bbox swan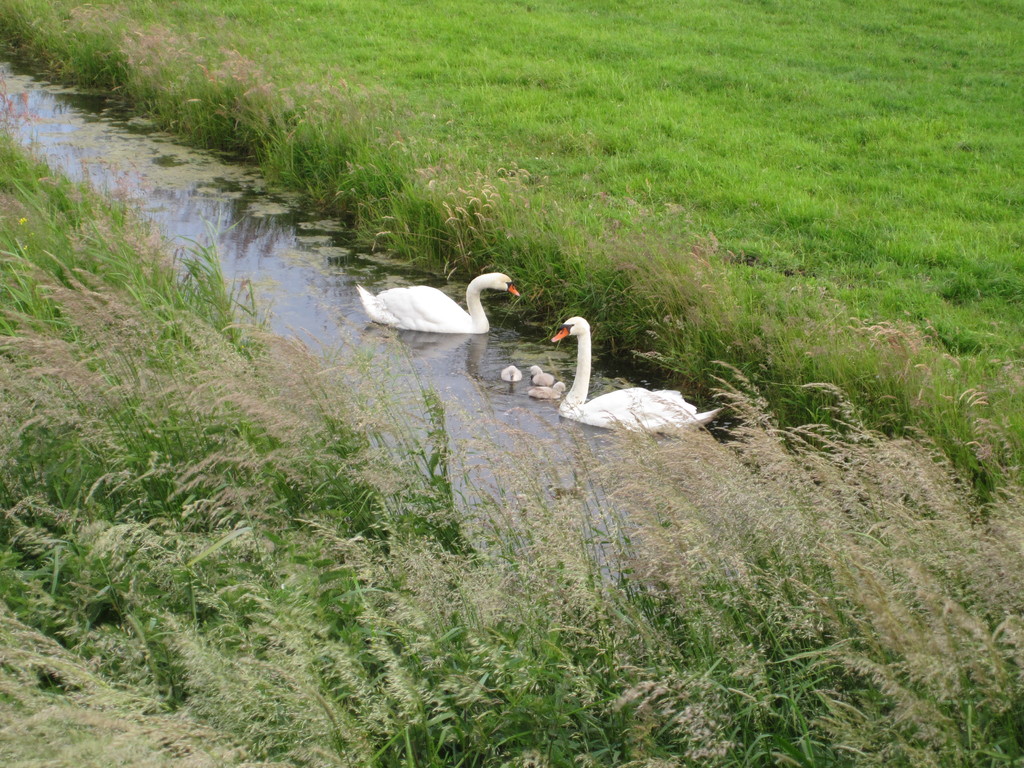
548:314:728:440
